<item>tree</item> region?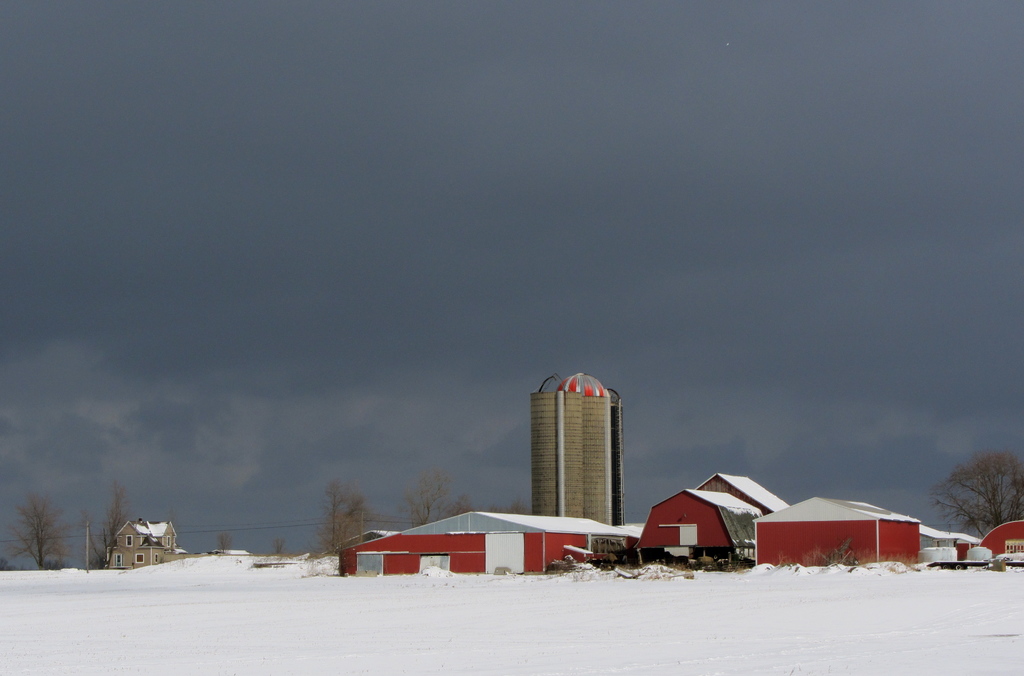
[217,532,232,551]
